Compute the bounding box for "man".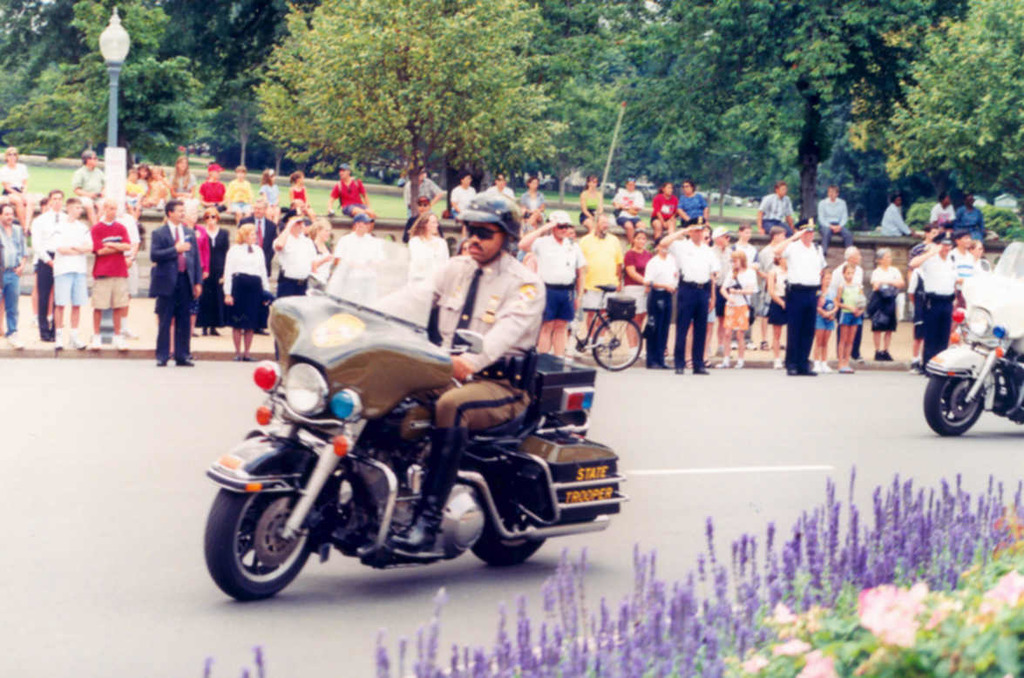
bbox=[325, 159, 383, 236].
